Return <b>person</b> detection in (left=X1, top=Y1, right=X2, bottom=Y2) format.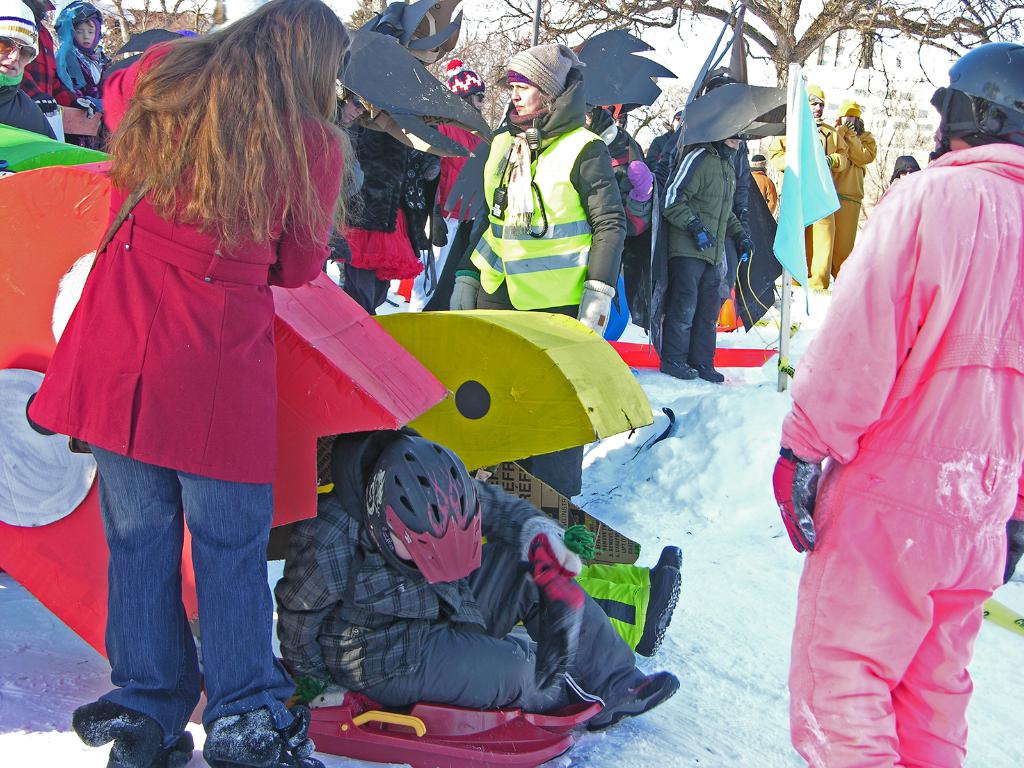
(left=0, top=0, right=59, bottom=134).
